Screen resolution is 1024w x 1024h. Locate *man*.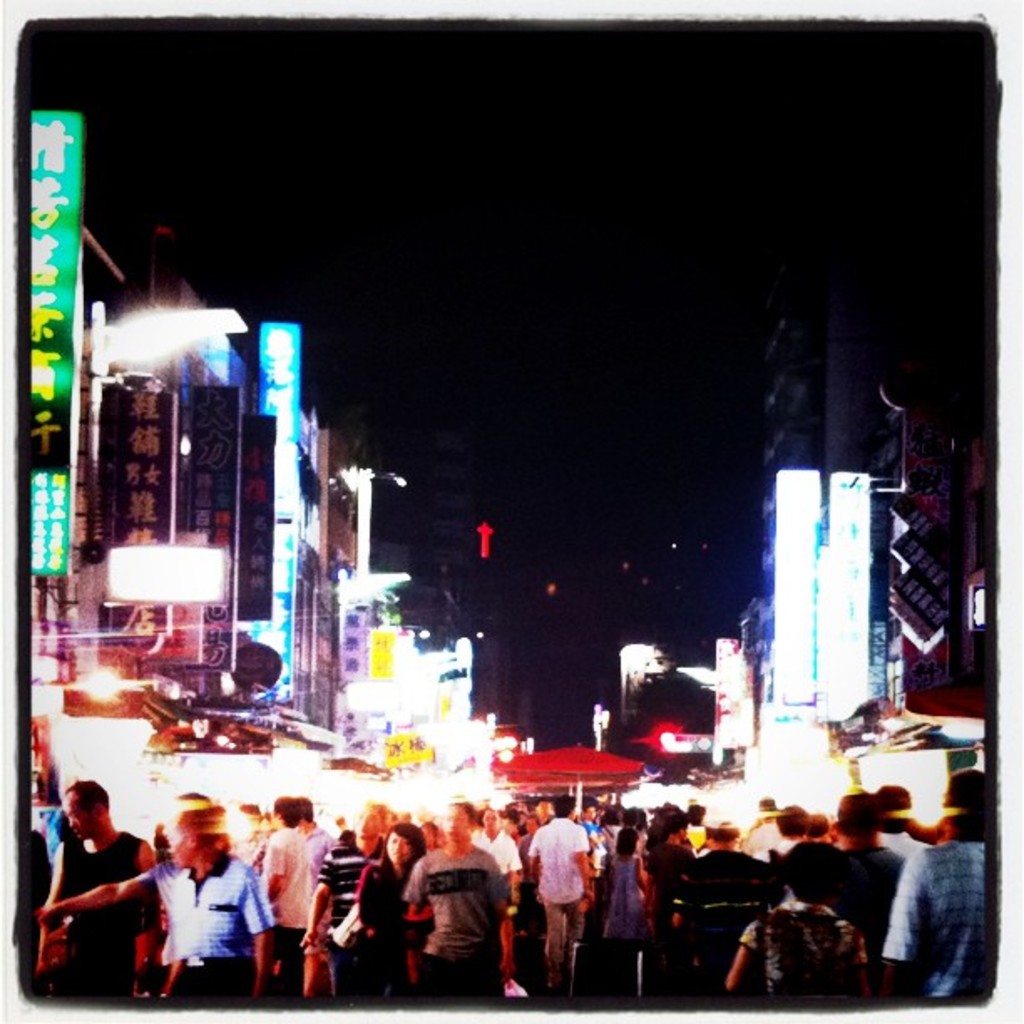
locate(822, 795, 905, 959).
